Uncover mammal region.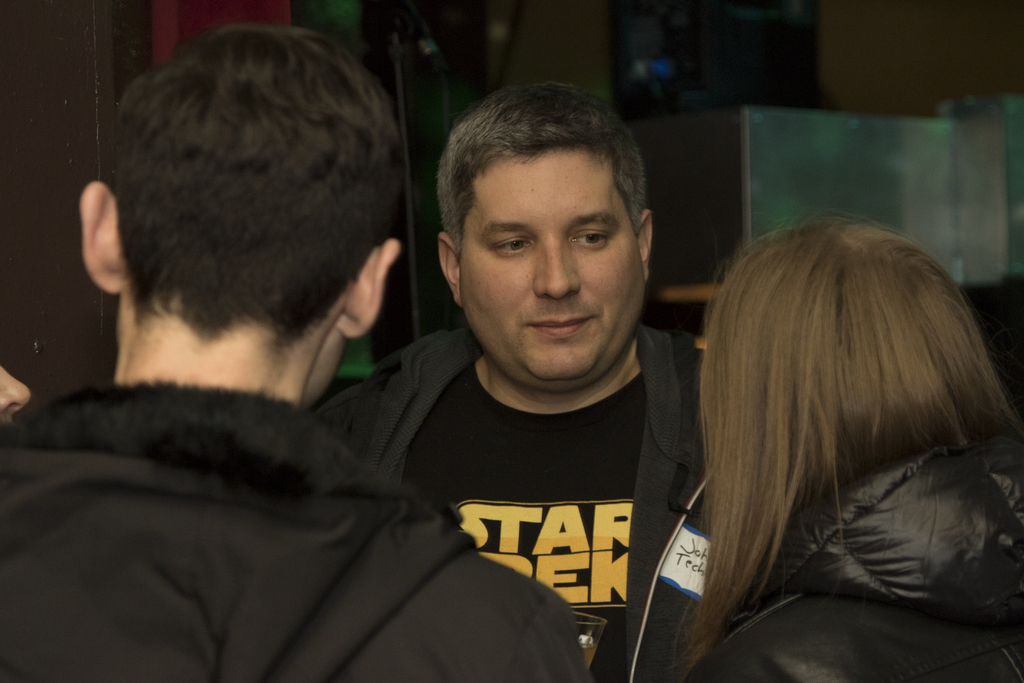
Uncovered: (x1=3, y1=368, x2=31, y2=420).
